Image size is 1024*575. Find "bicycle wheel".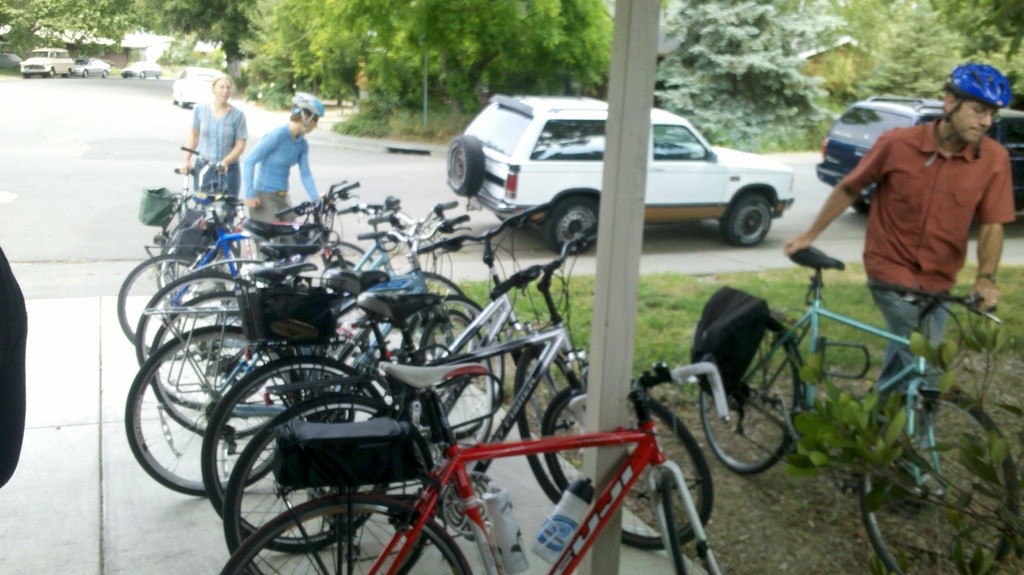
[515, 346, 582, 504].
